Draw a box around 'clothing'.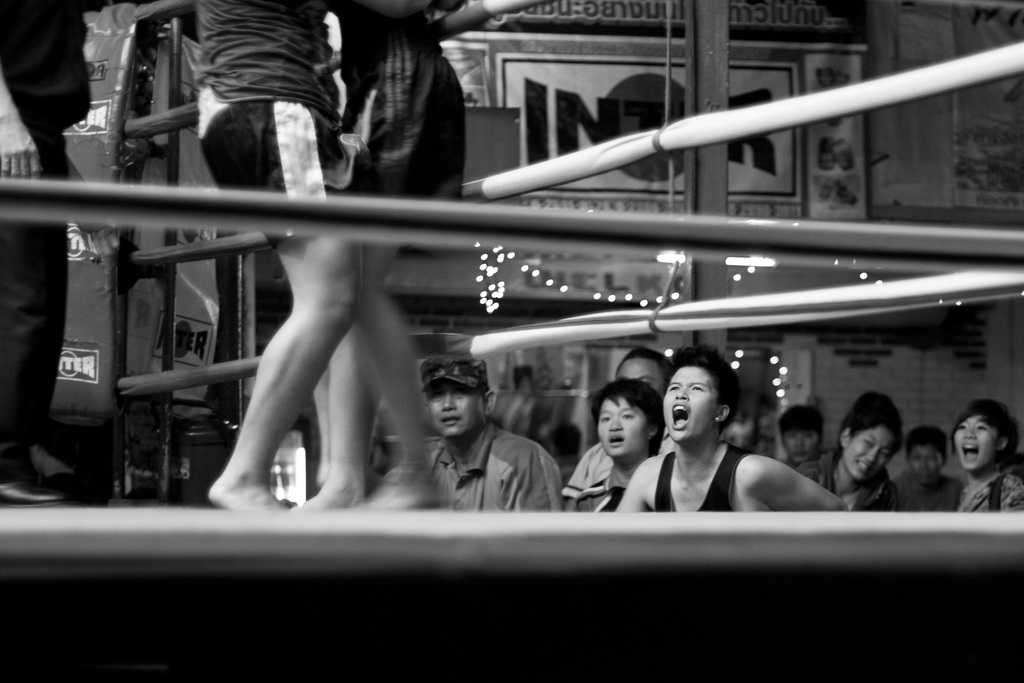
detection(570, 477, 642, 511).
